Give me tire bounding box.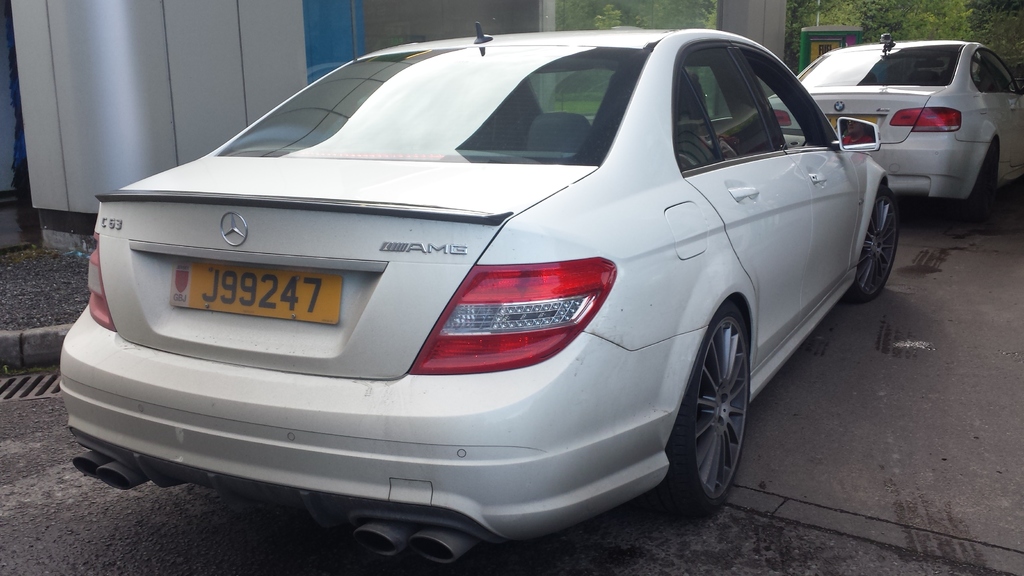
Rect(854, 187, 899, 294).
